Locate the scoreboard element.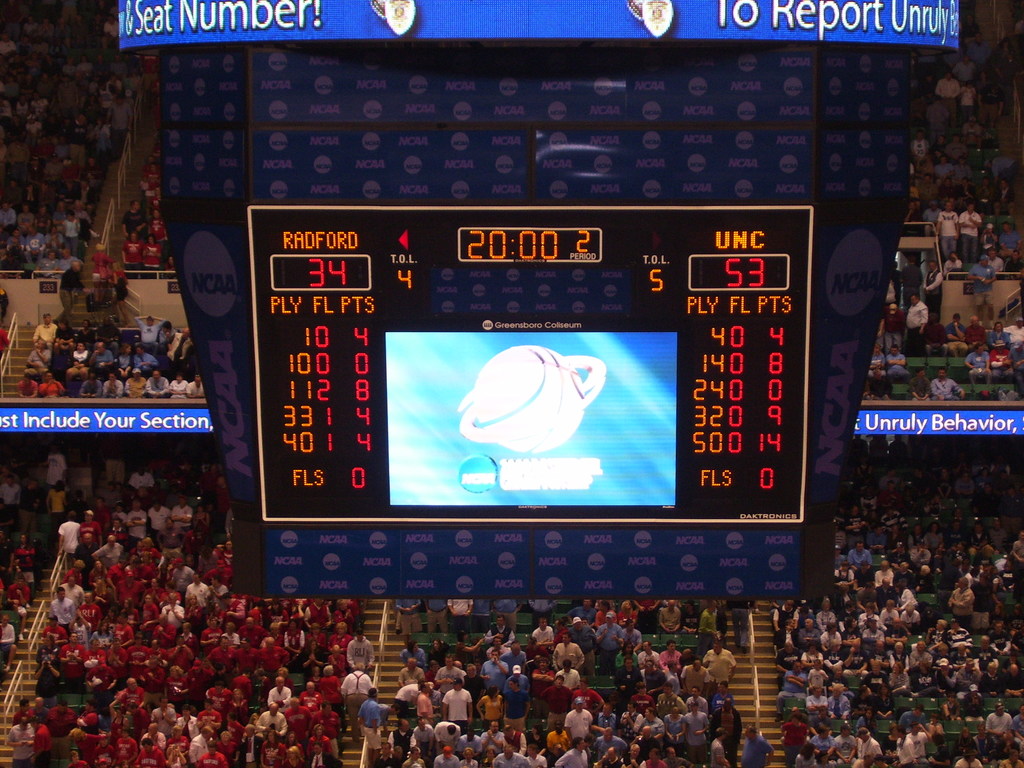
Element bbox: {"x1": 256, "y1": 196, "x2": 814, "y2": 528}.
